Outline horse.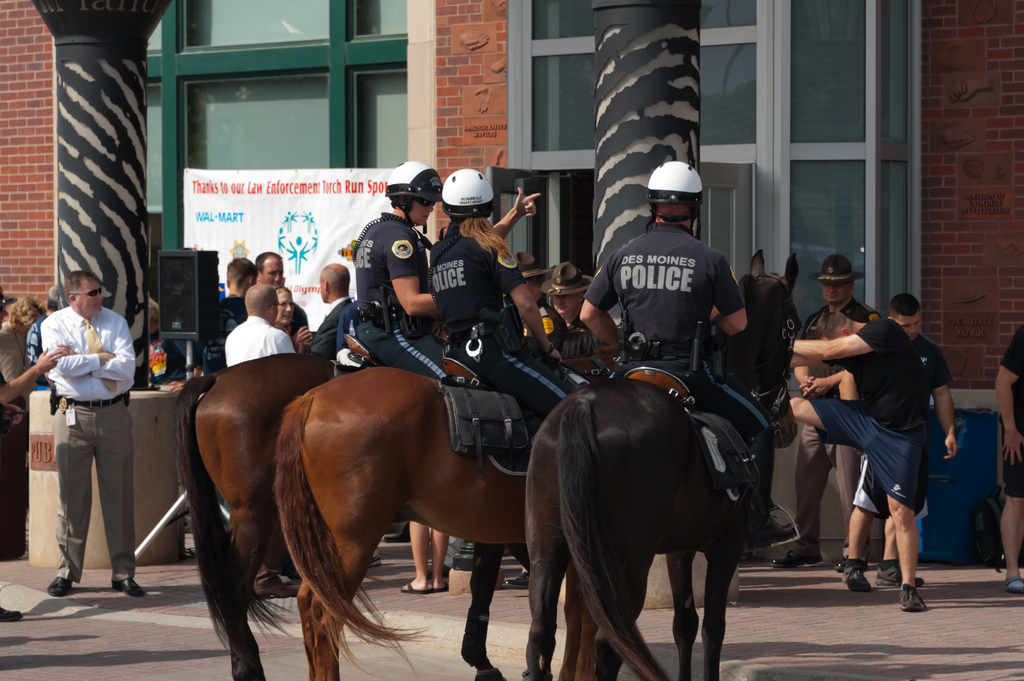
Outline: left=273, top=352, right=619, bottom=680.
